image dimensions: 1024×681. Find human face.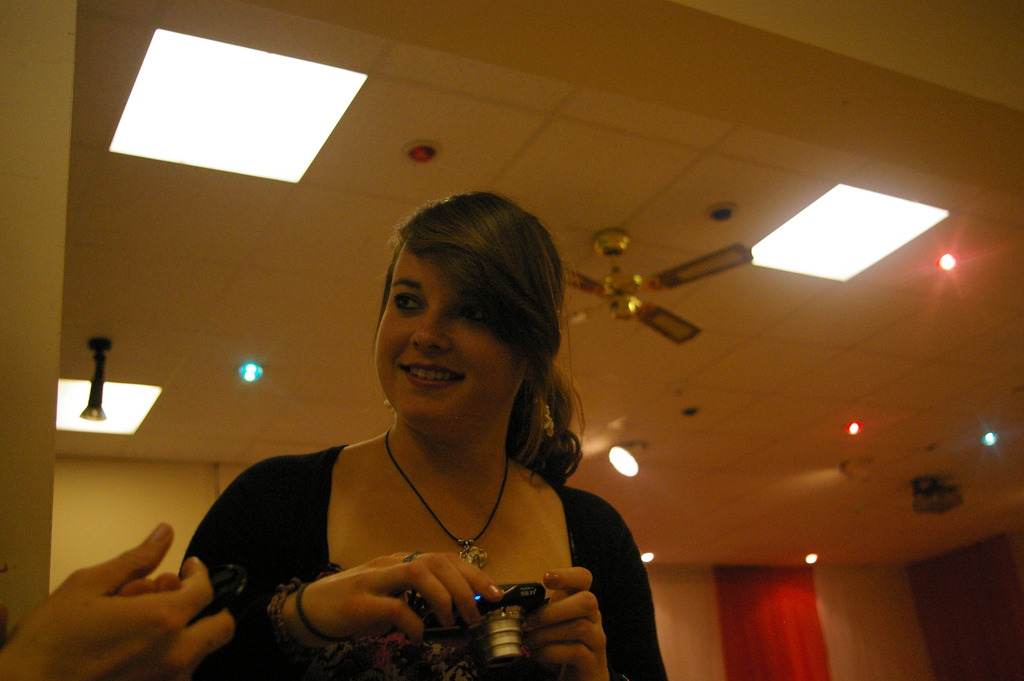
{"x1": 375, "y1": 251, "x2": 525, "y2": 426}.
